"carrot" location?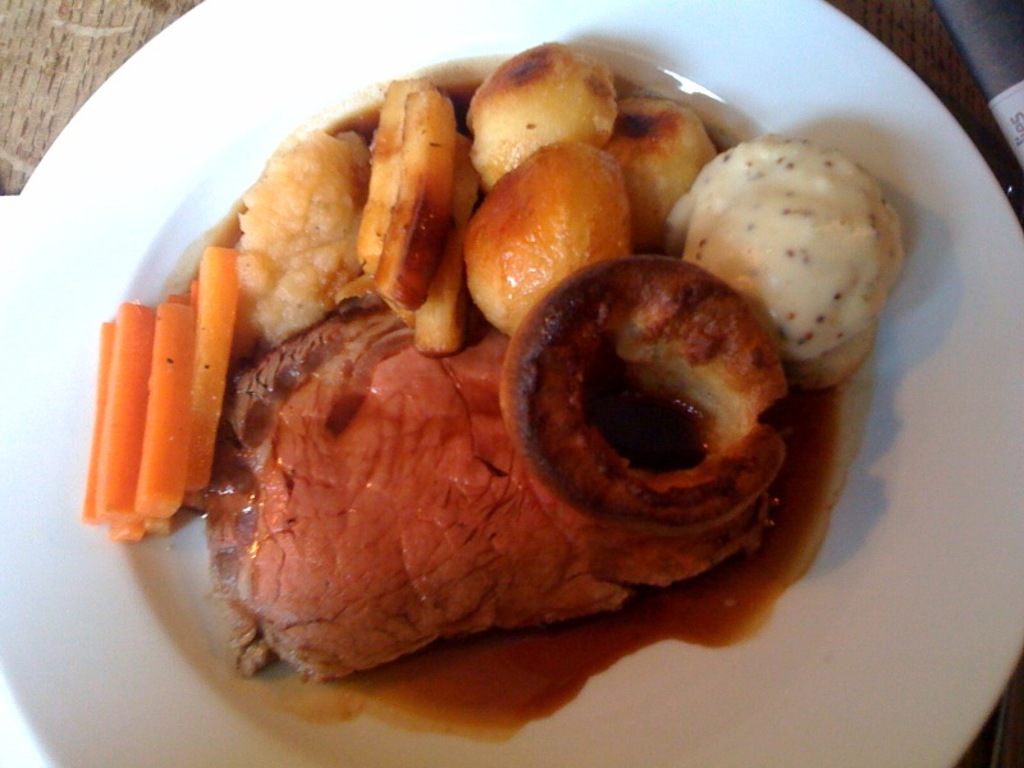
BBox(87, 260, 270, 577)
